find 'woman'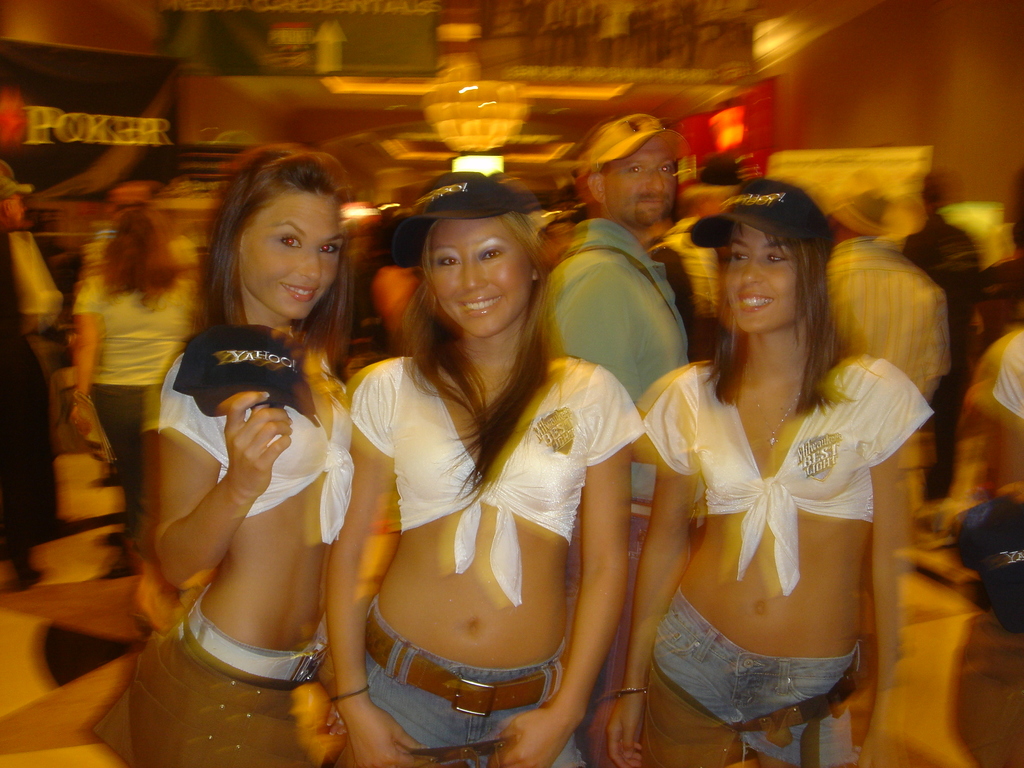
locate(70, 188, 205, 561)
